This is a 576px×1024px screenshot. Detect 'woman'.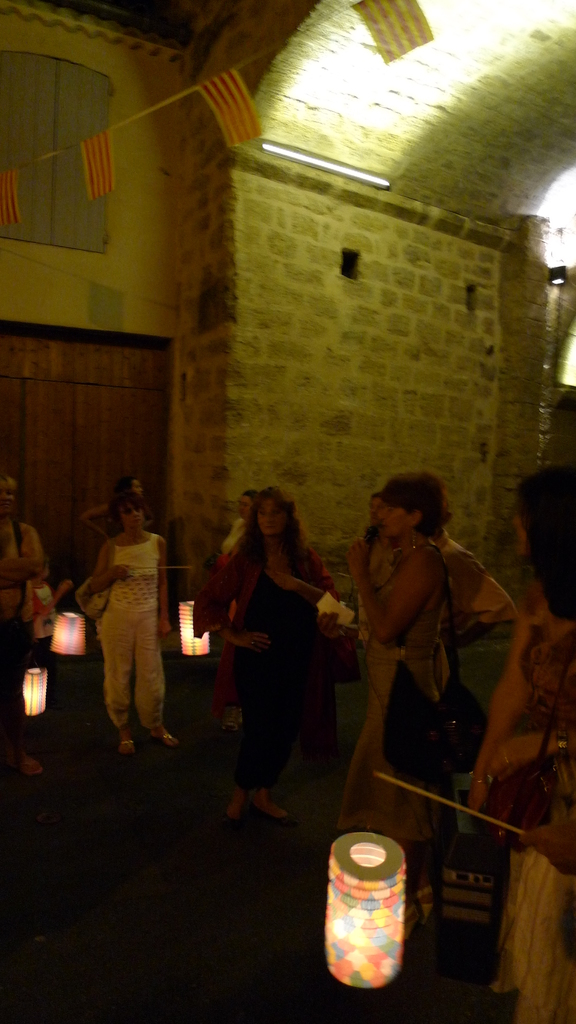
box=[88, 490, 179, 752].
